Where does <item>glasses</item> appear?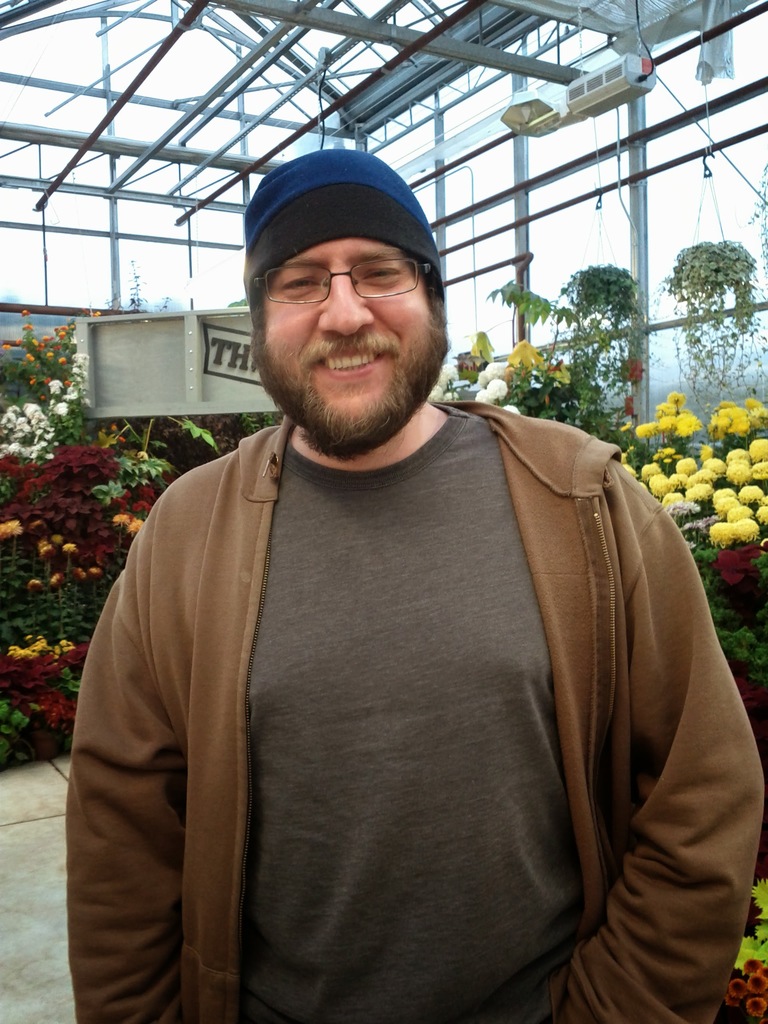
Appears at <box>253,245,431,303</box>.
